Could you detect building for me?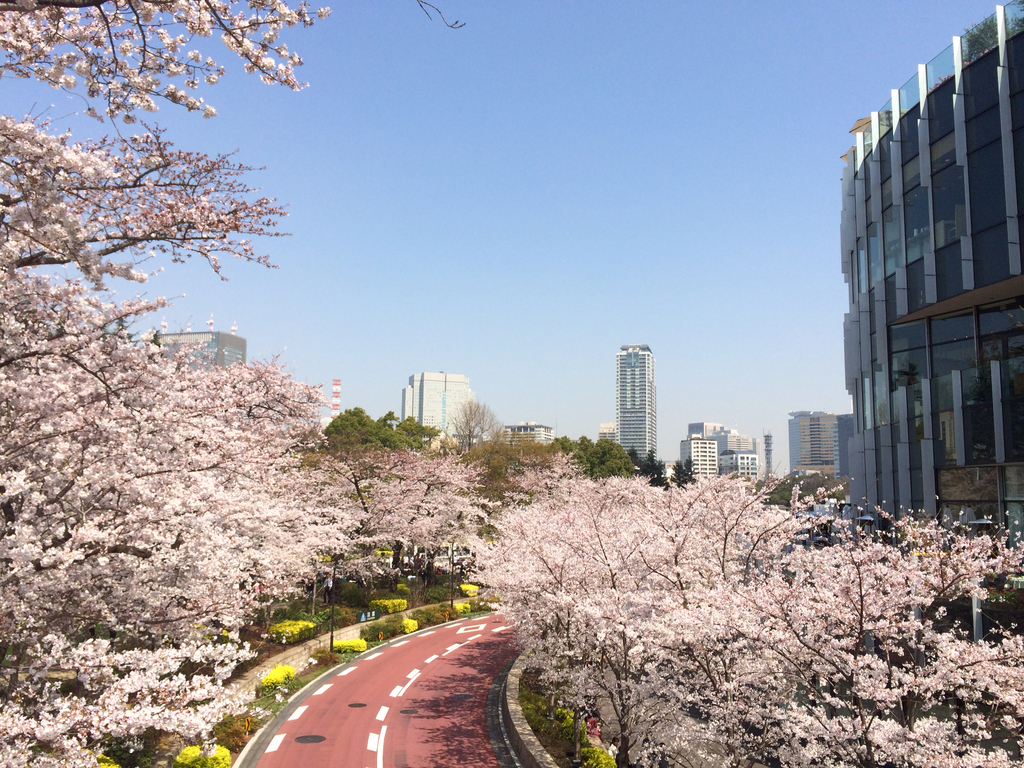
Detection result: 399 371 465 444.
